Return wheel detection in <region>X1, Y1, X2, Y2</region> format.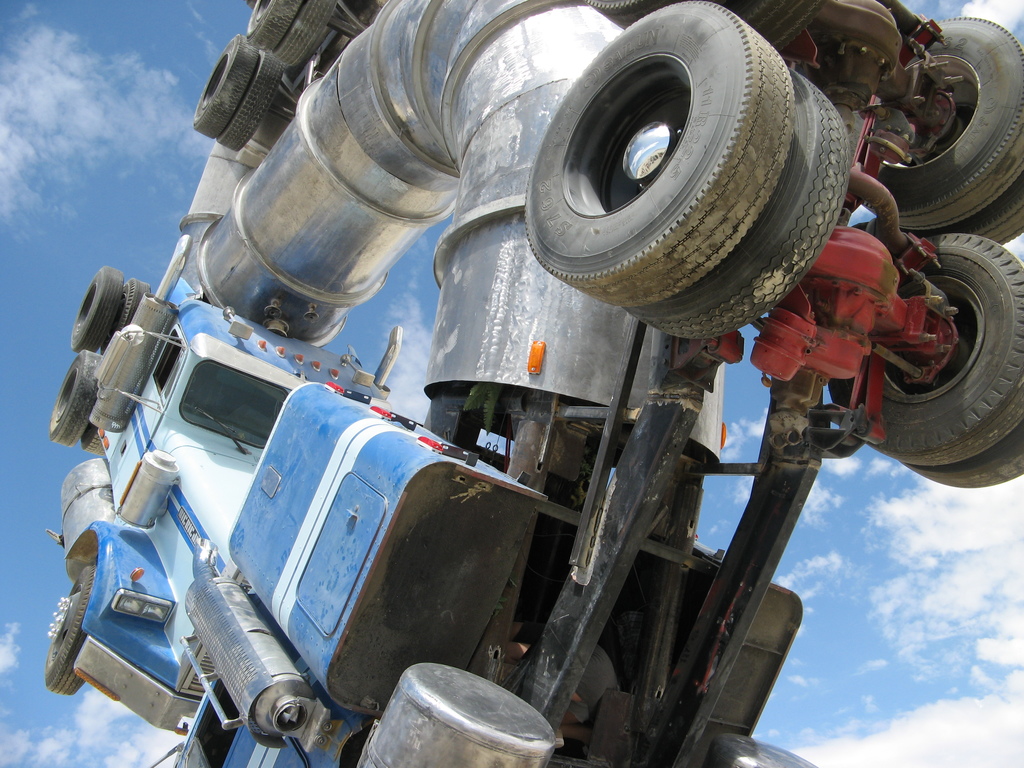
<region>861, 17, 1023, 227</region>.
